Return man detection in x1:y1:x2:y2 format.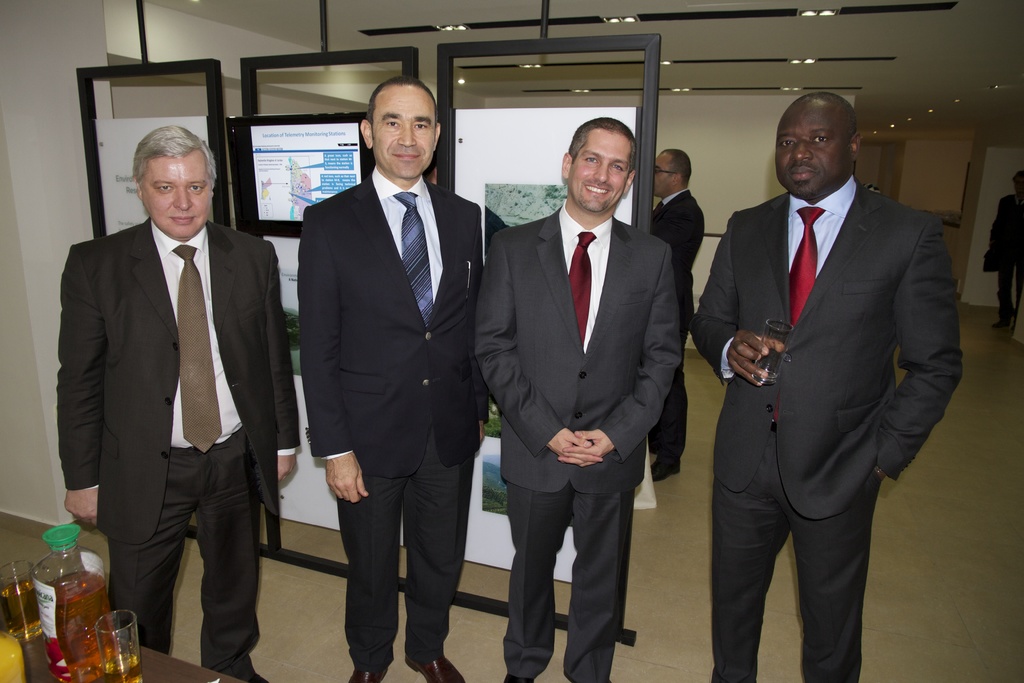
60:126:307:682.
